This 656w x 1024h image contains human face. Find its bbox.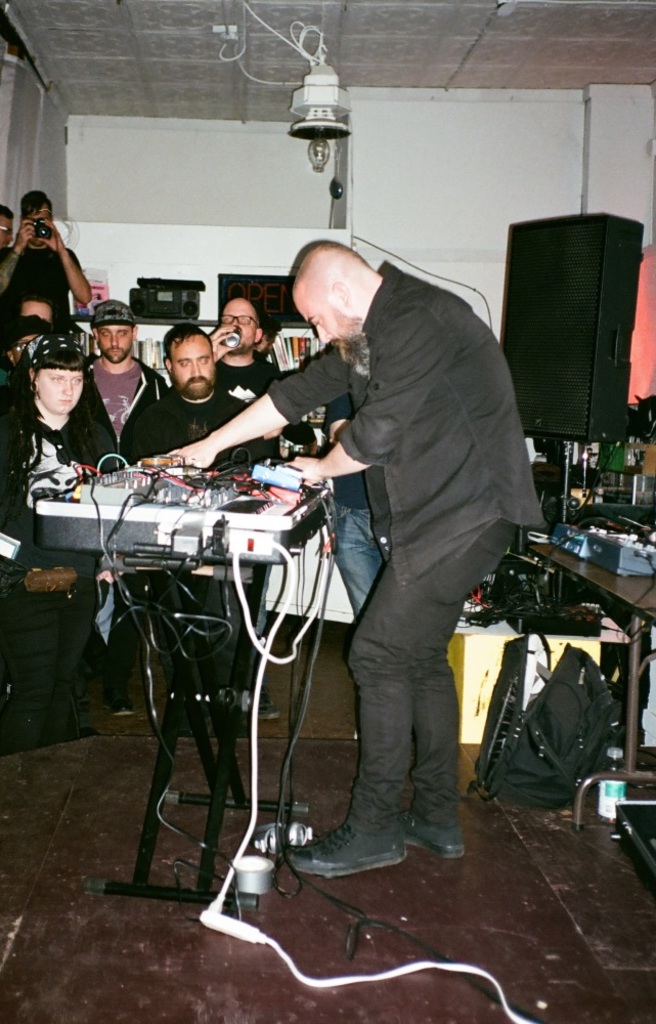
l=45, t=370, r=89, b=413.
